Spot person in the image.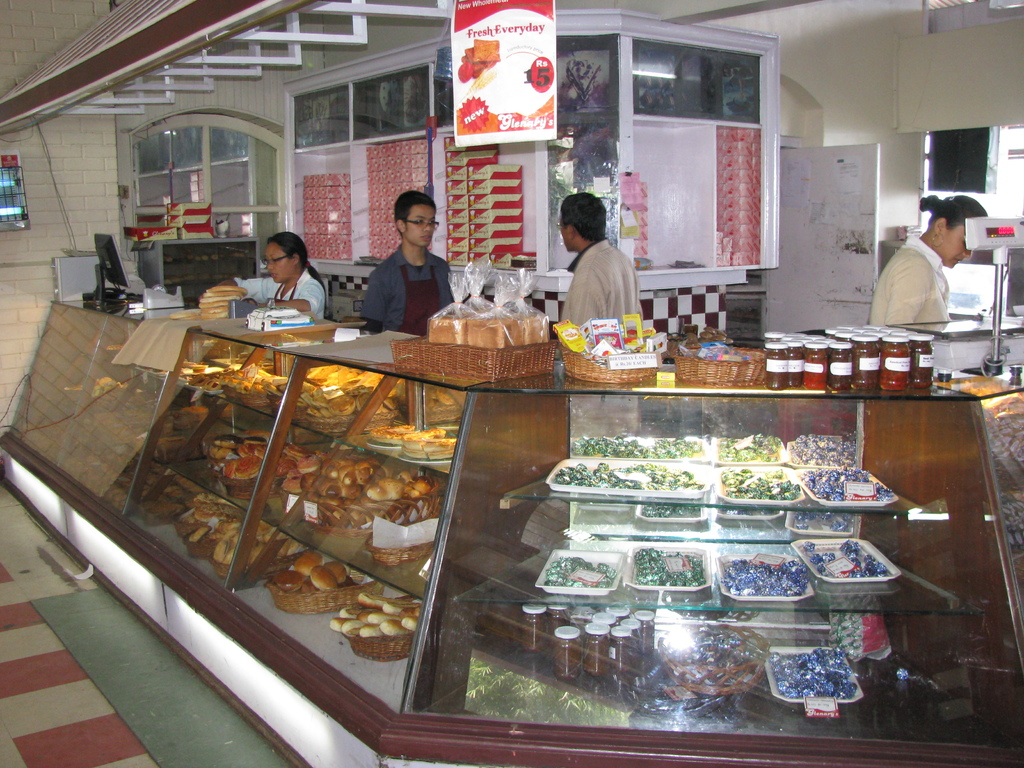
person found at locate(259, 230, 330, 323).
